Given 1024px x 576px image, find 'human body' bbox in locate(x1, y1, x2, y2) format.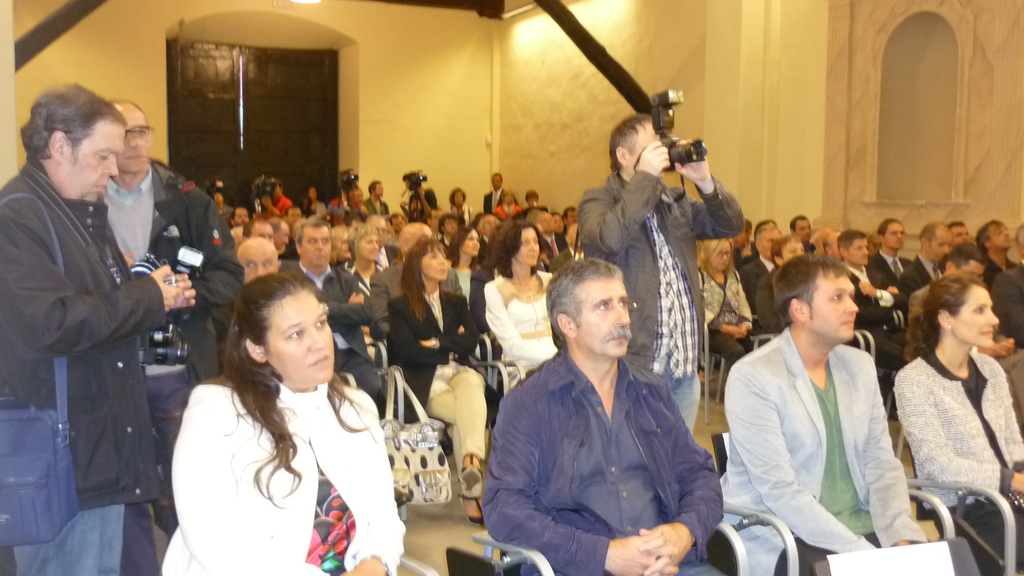
locate(976, 222, 1015, 284).
